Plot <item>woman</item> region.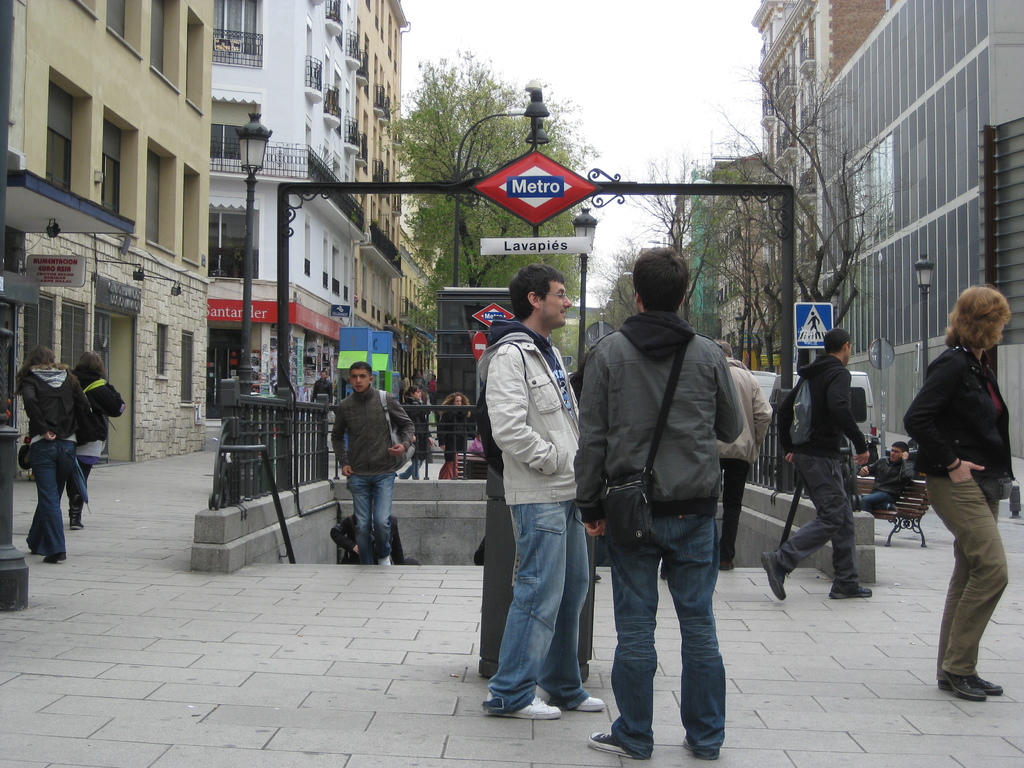
Plotted at region(435, 392, 477, 463).
